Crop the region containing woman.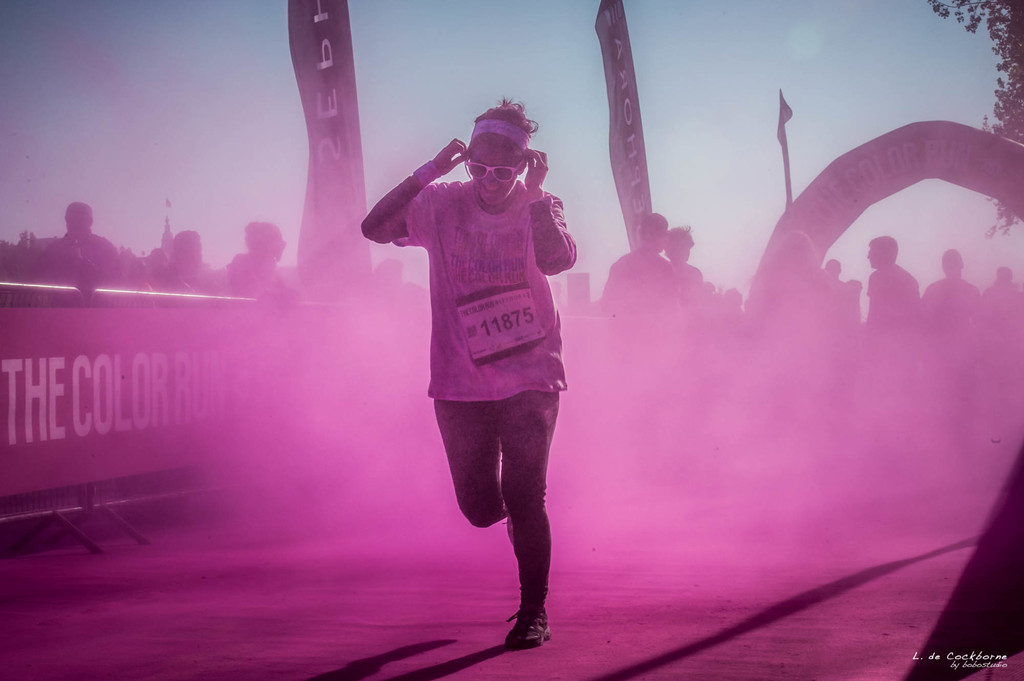
Crop region: x1=362 y1=96 x2=608 y2=643.
